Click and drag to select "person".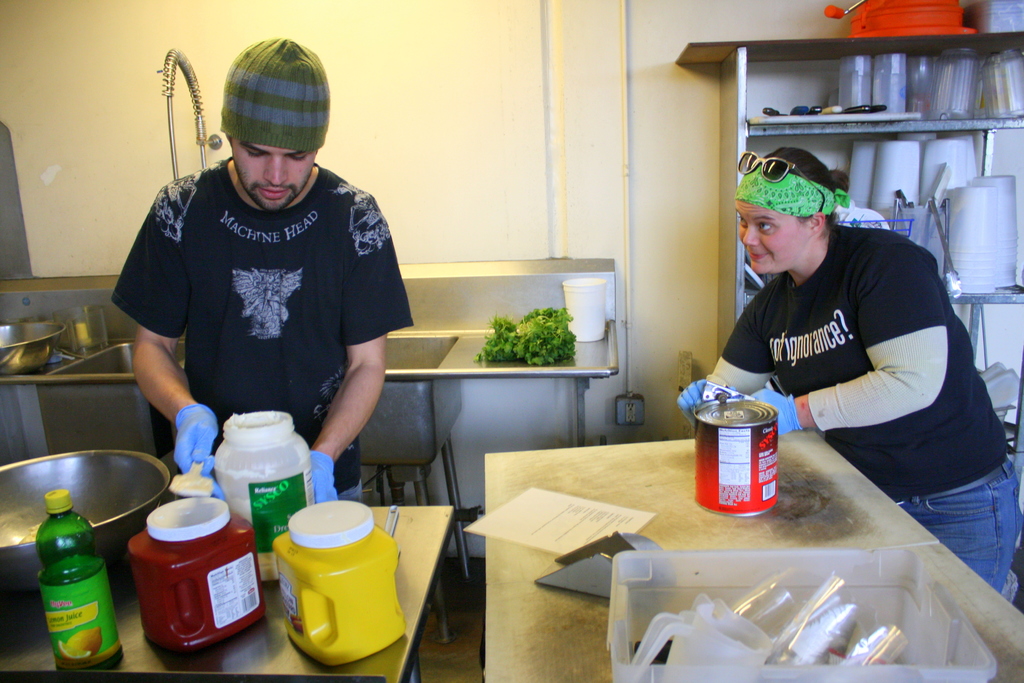
Selection: (x1=98, y1=35, x2=421, y2=506).
